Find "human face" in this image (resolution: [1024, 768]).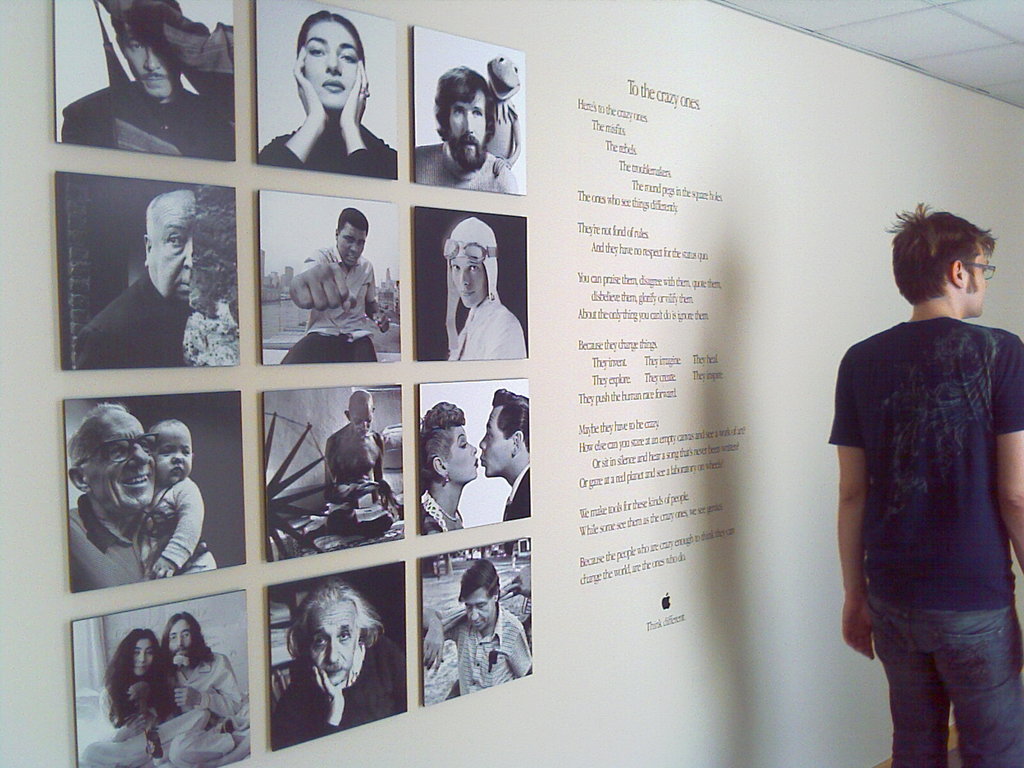
(left=350, top=403, right=371, bottom=431).
